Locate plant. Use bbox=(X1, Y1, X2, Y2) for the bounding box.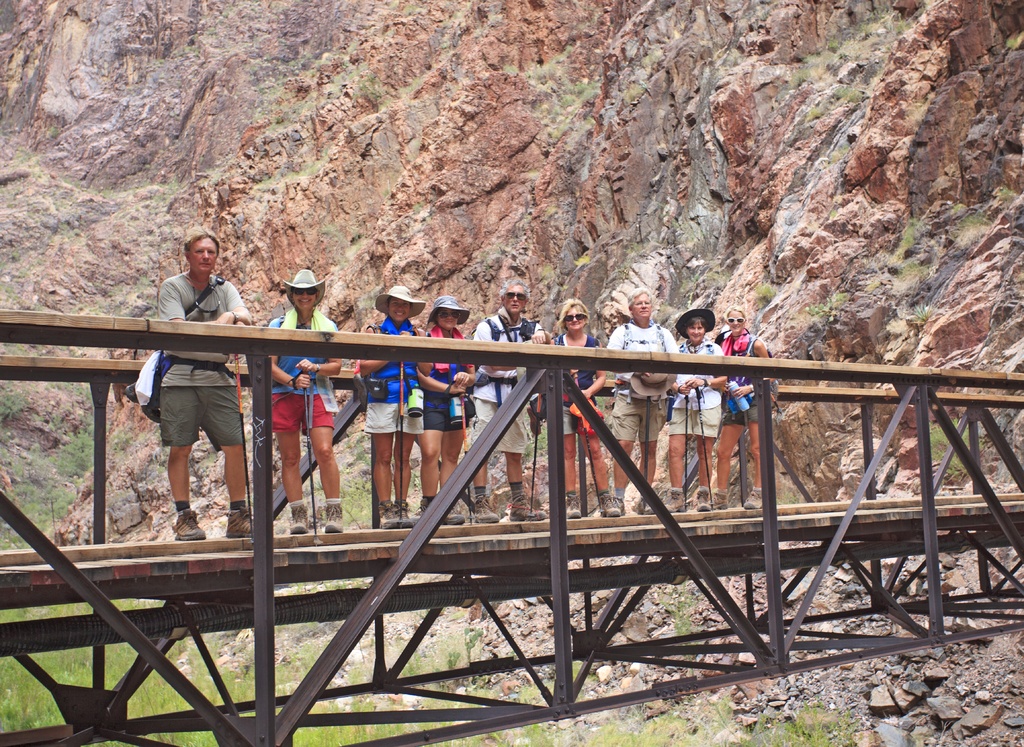
bbox=(924, 412, 974, 486).
